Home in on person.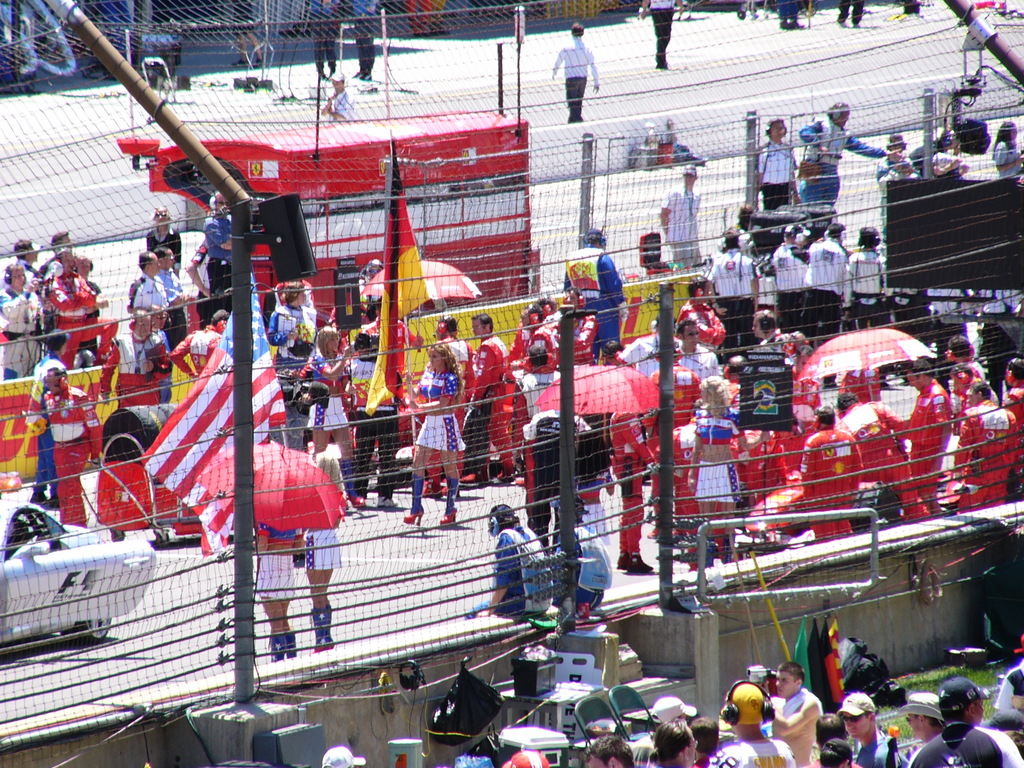
Homed in at {"x1": 37, "y1": 365, "x2": 102, "y2": 520}.
